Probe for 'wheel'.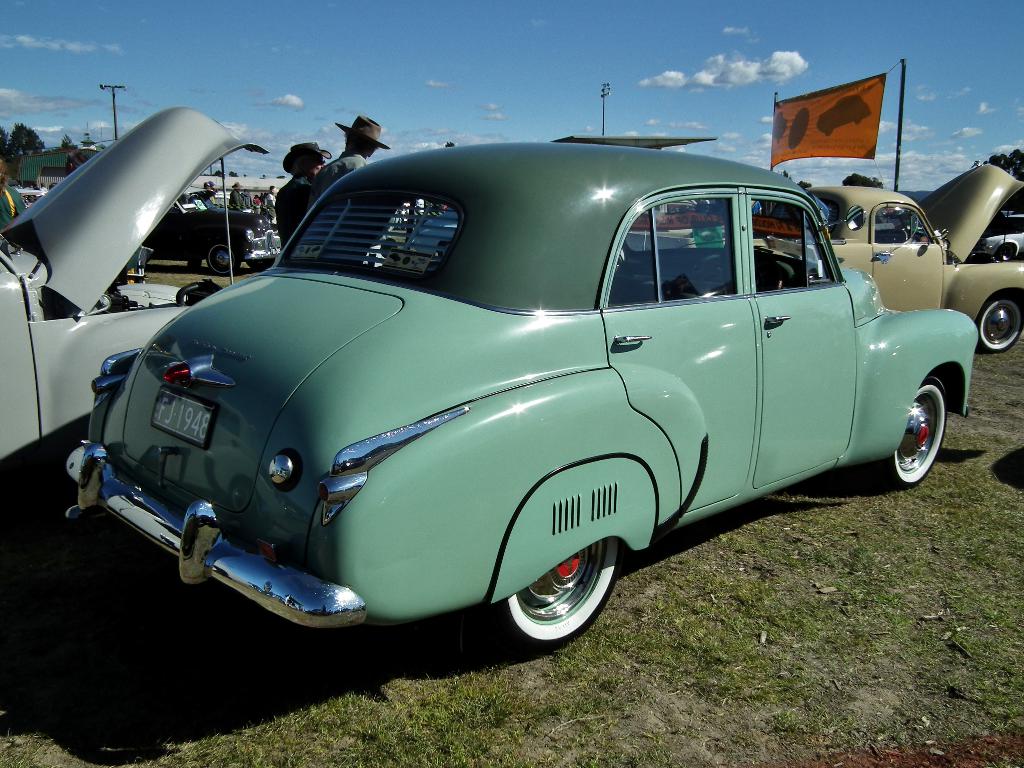
Probe result: (504, 548, 627, 641).
